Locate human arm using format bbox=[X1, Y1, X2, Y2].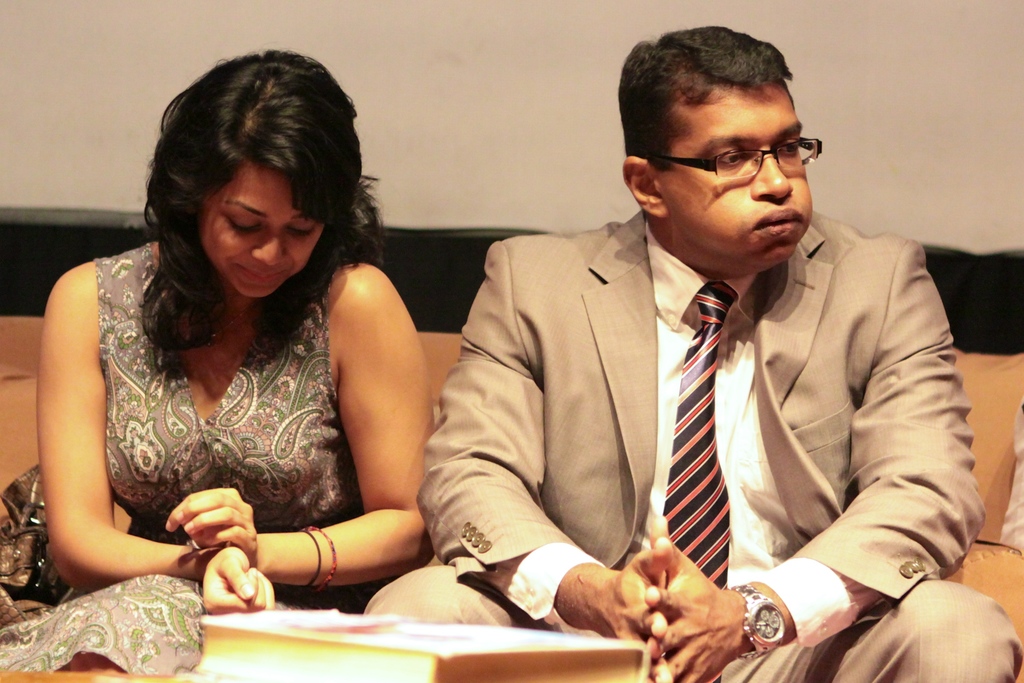
bbox=[157, 258, 434, 588].
